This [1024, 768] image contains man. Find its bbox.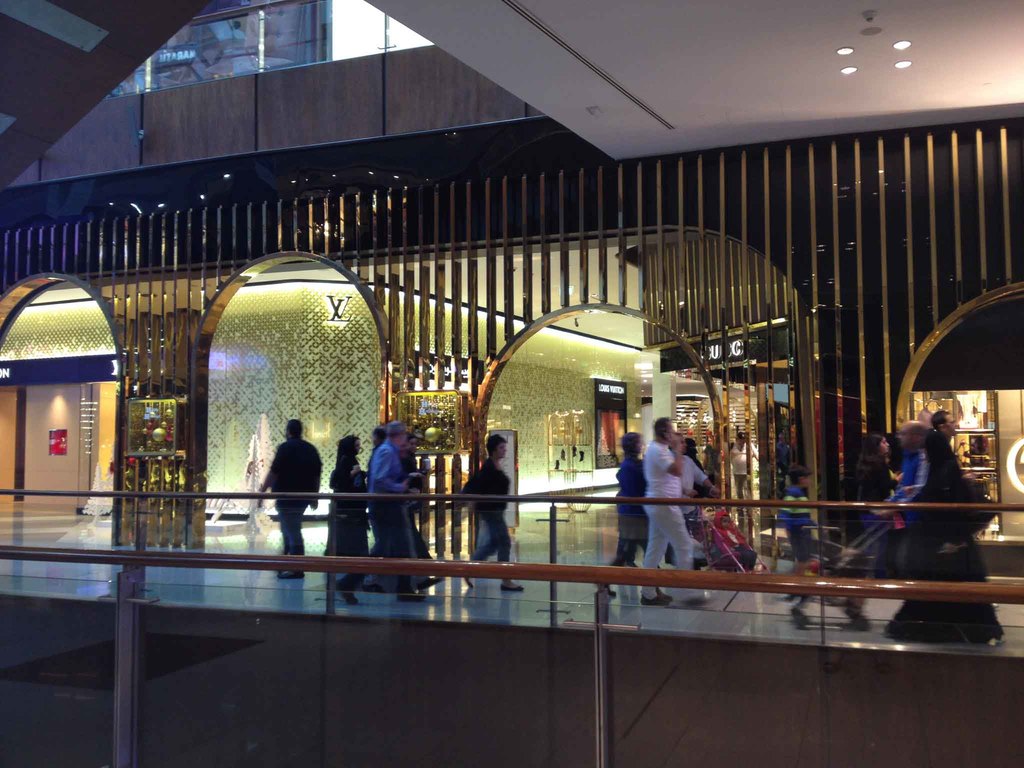
(367,428,388,558).
